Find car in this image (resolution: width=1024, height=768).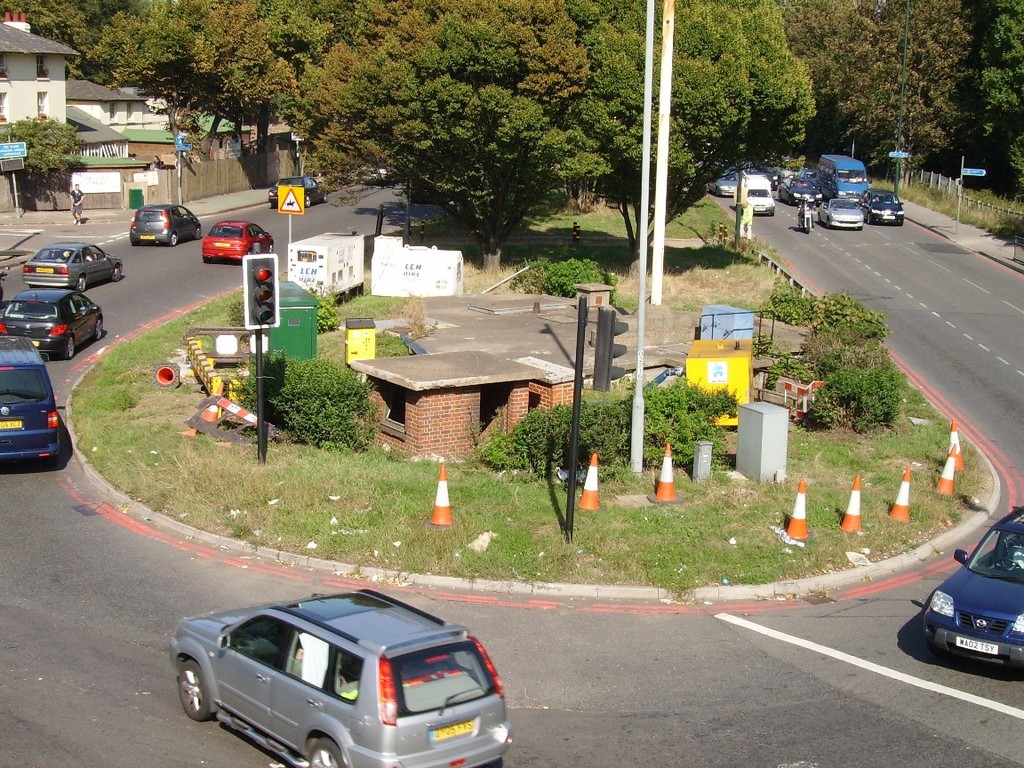
select_region(170, 587, 513, 767).
